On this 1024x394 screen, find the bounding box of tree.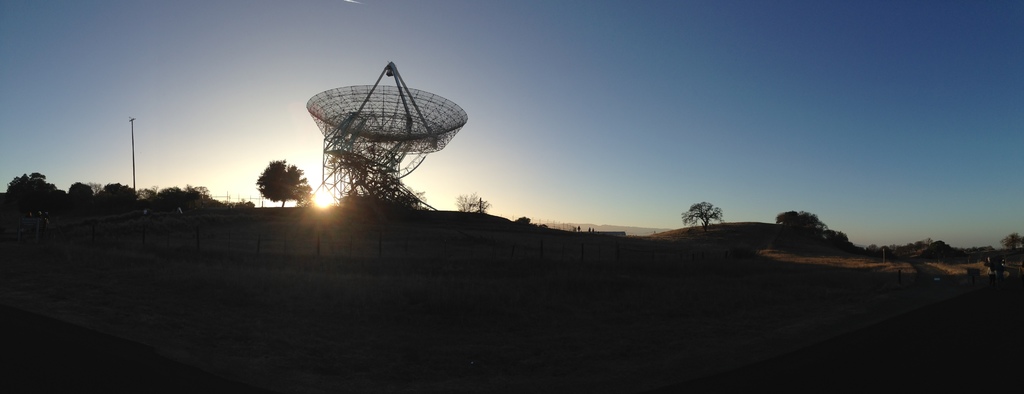
Bounding box: [771, 207, 832, 238].
